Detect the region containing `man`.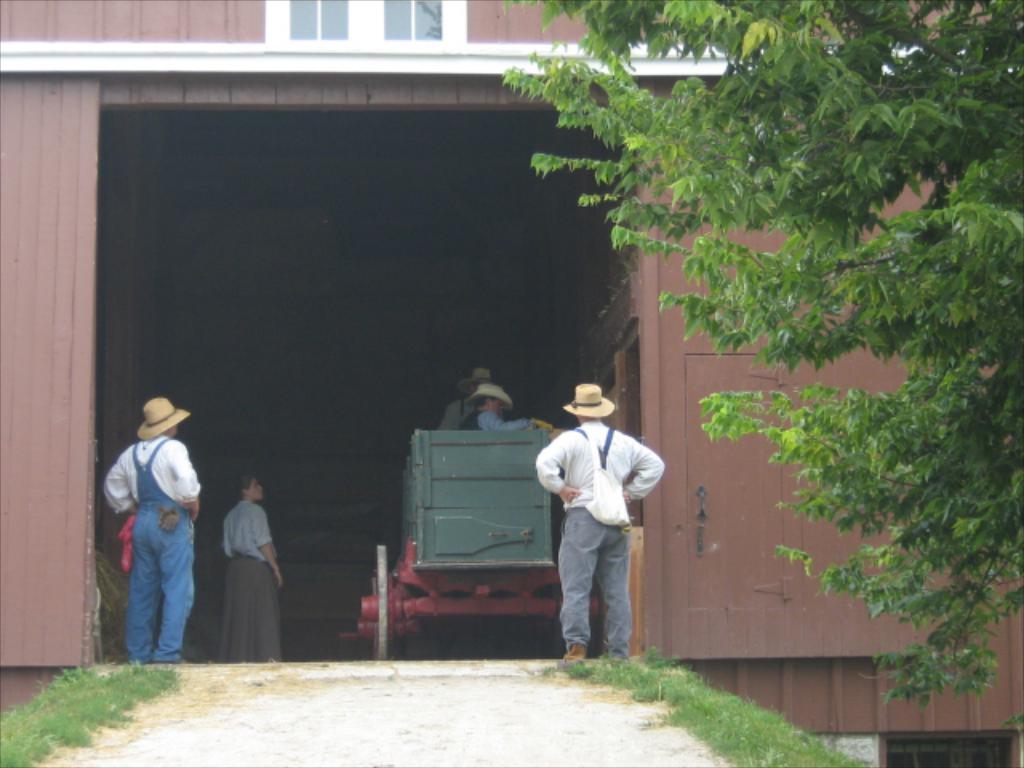
bbox=[101, 397, 205, 664].
